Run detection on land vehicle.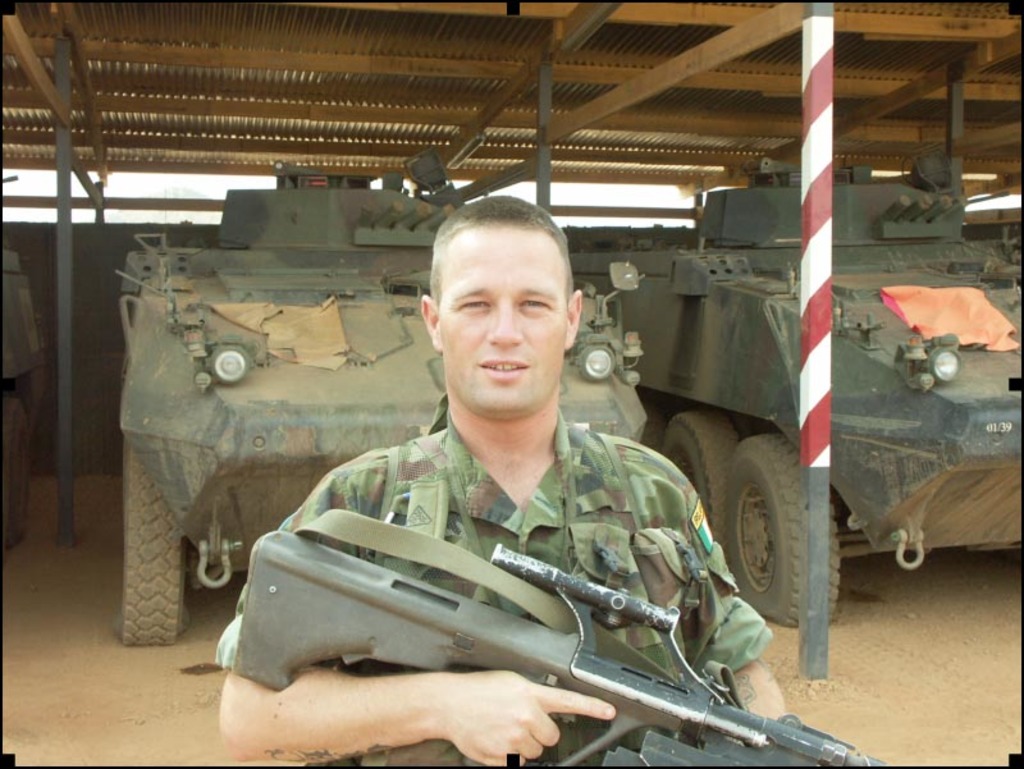
Result: box(570, 157, 1020, 626).
